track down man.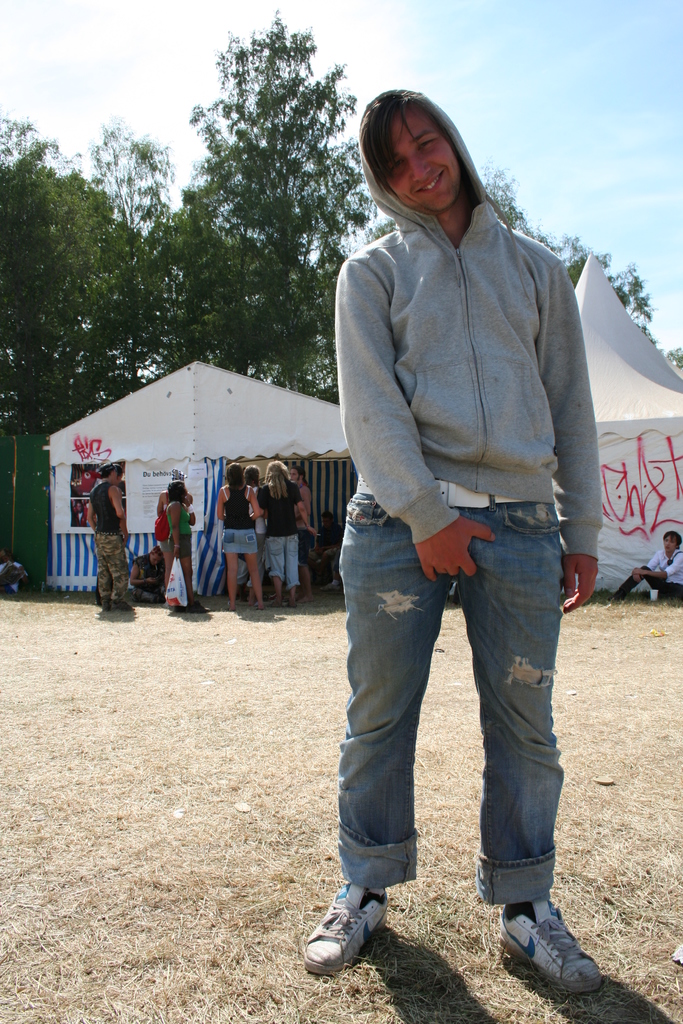
Tracked to 133,541,164,602.
